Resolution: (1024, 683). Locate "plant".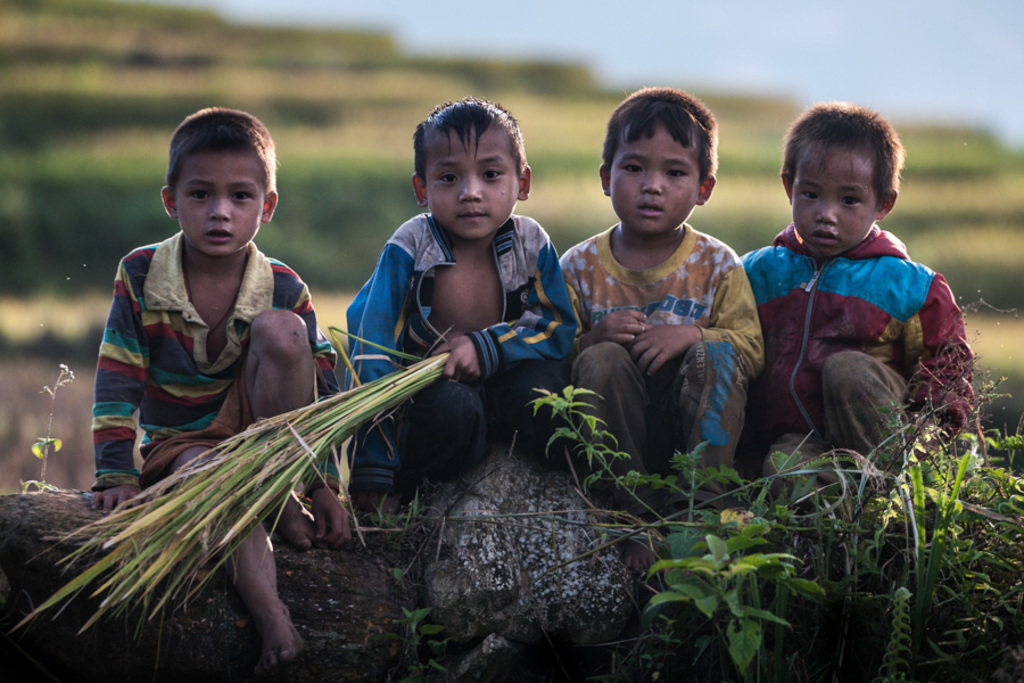
360, 487, 453, 668.
